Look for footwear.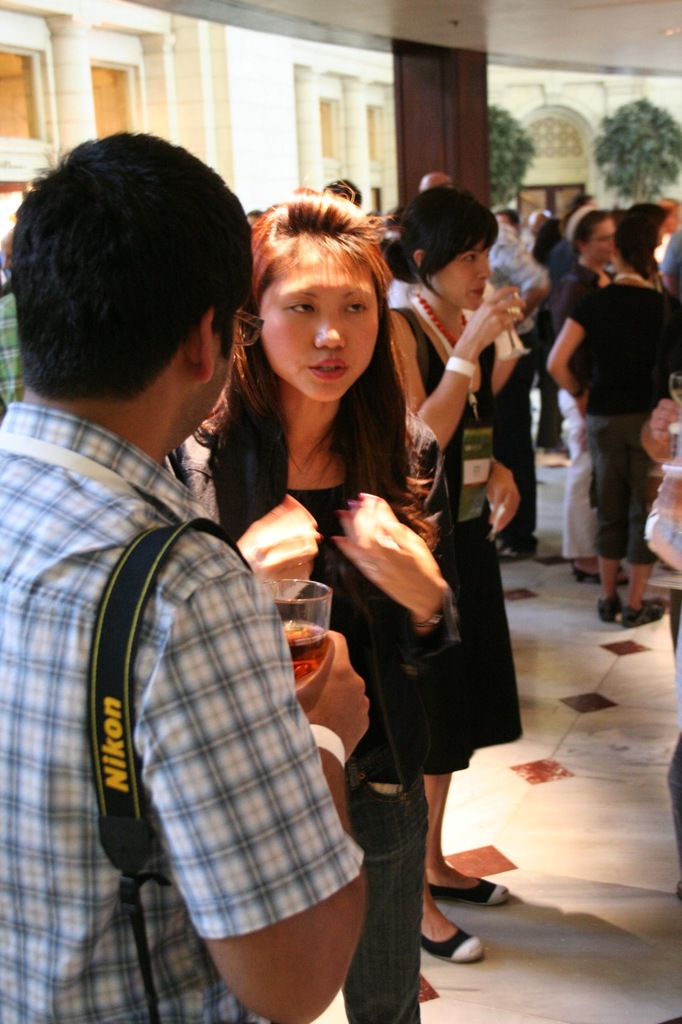
Found: <box>433,886,496,976</box>.
